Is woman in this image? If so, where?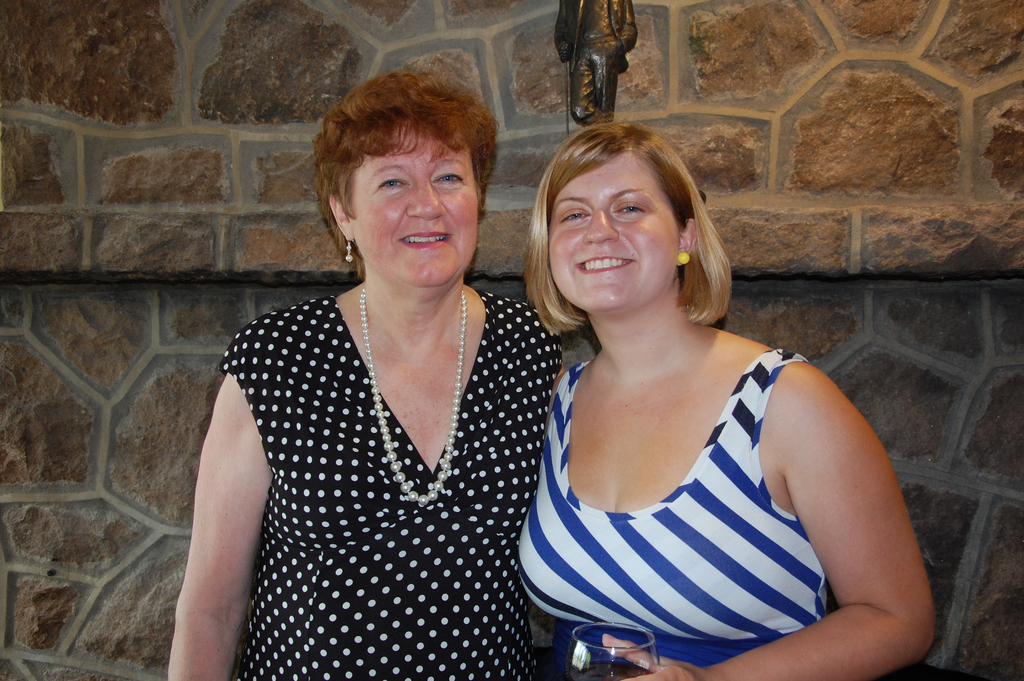
Yes, at Rect(187, 63, 556, 676).
